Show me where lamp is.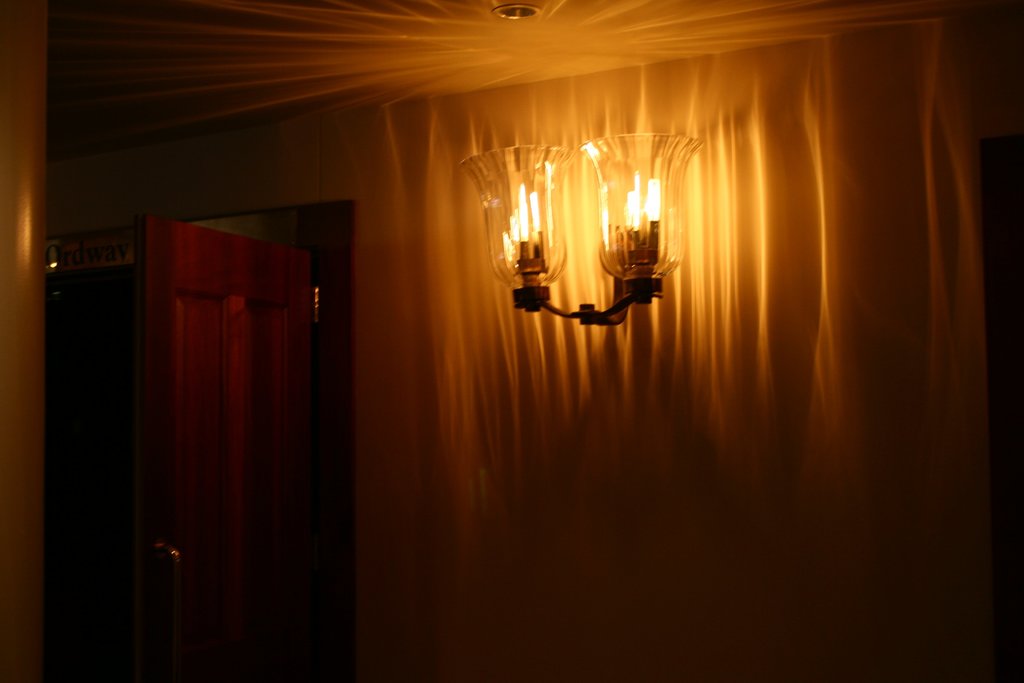
lamp is at x1=456 y1=132 x2=703 y2=325.
